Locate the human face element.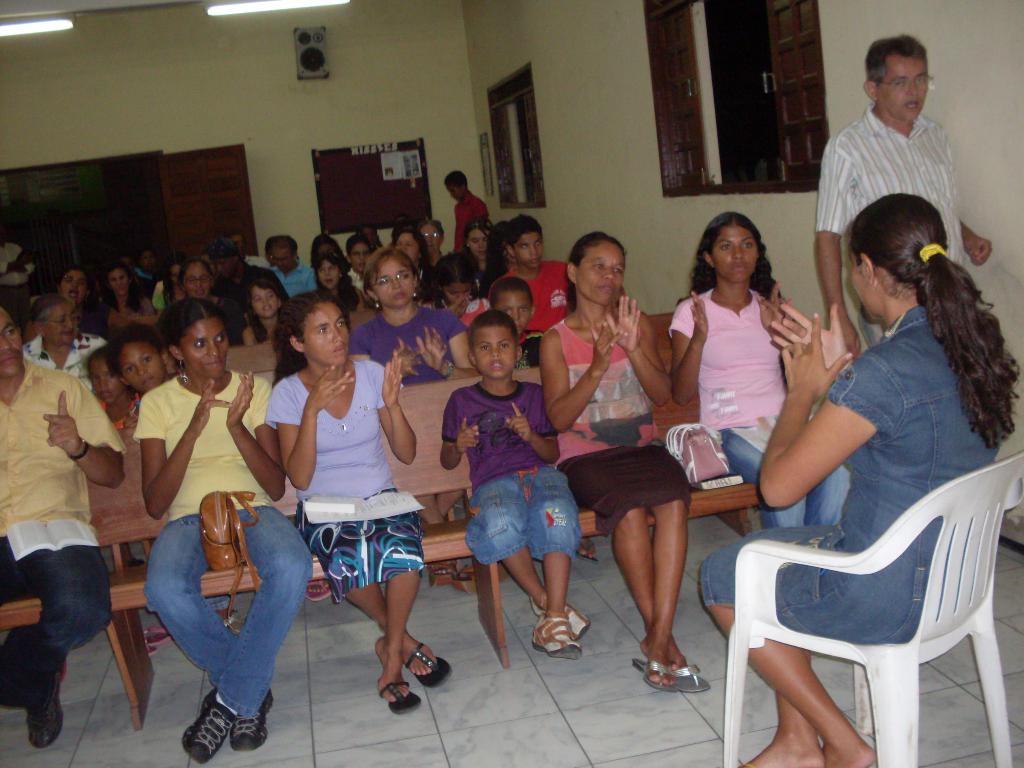
Element bbox: locate(67, 273, 86, 304).
